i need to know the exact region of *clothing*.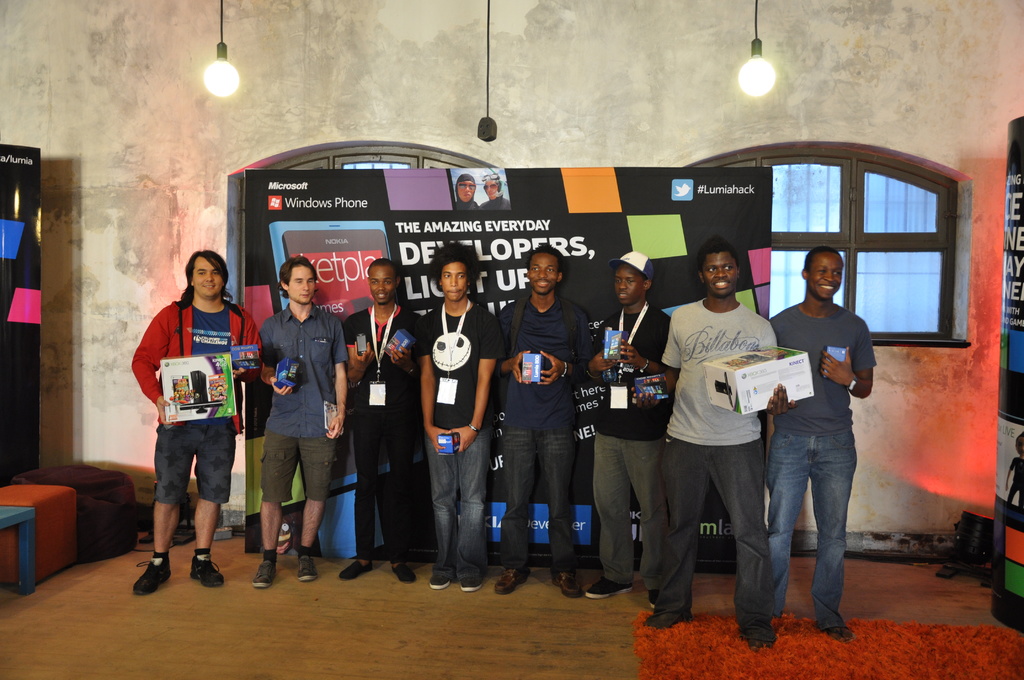
Region: box=[262, 304, 350, 503].
